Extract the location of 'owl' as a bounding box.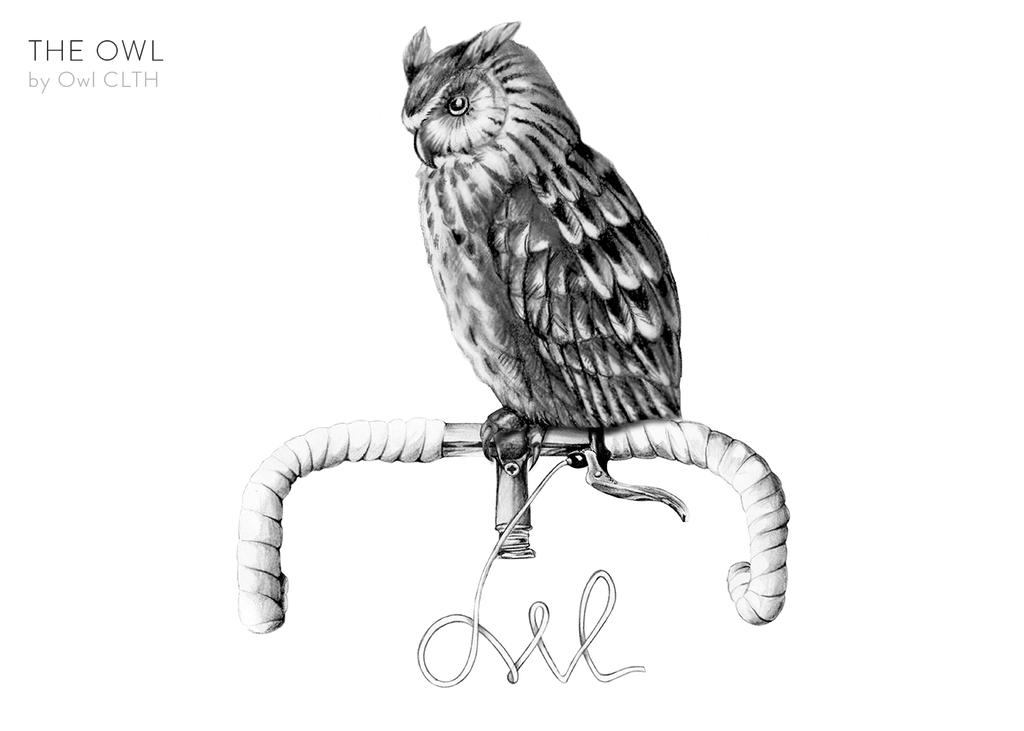
[383,12,712,512].
